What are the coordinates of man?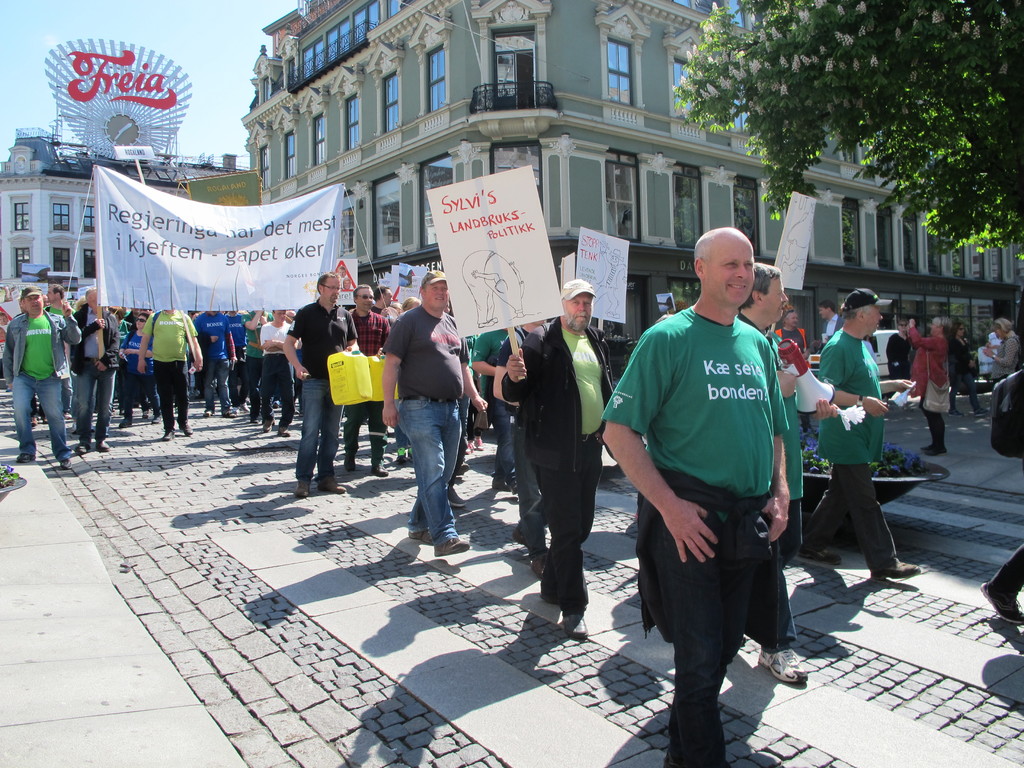
bbox=(490, 298, 551, 532).
